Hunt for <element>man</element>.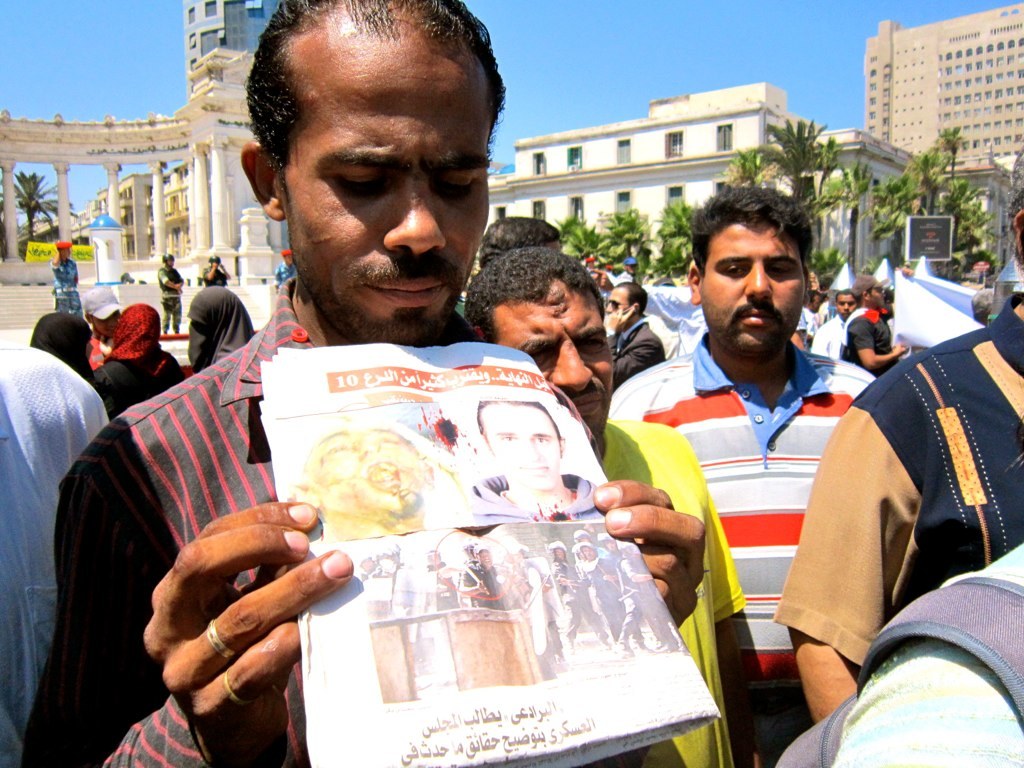
Hunted down at detection(816, 290, 859, 358).
